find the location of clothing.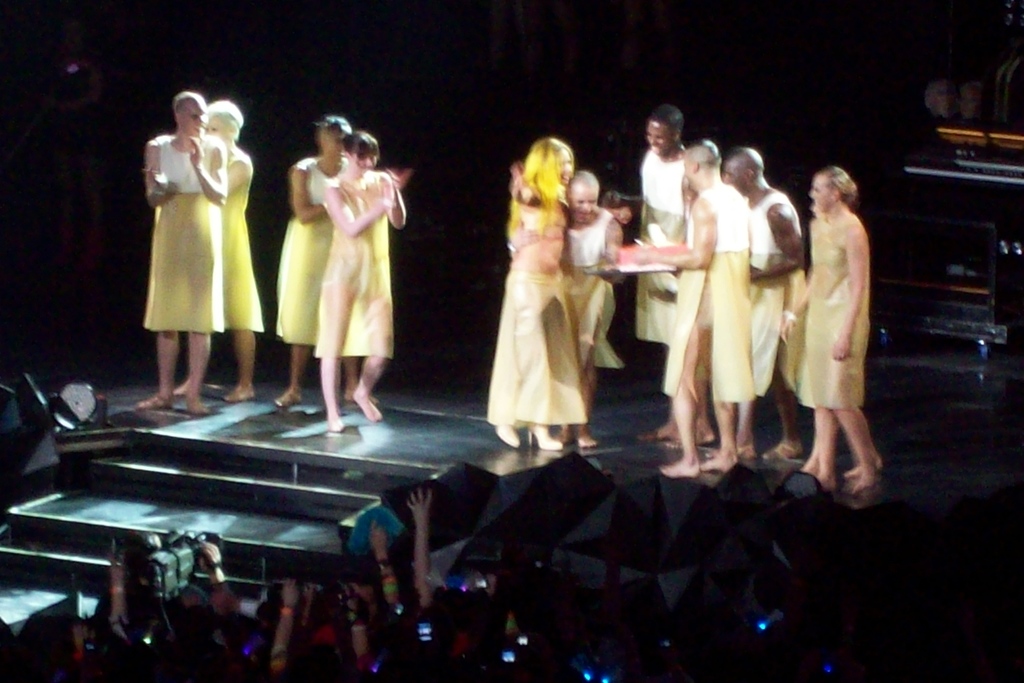
Location: 655, 188, 751, 404.
